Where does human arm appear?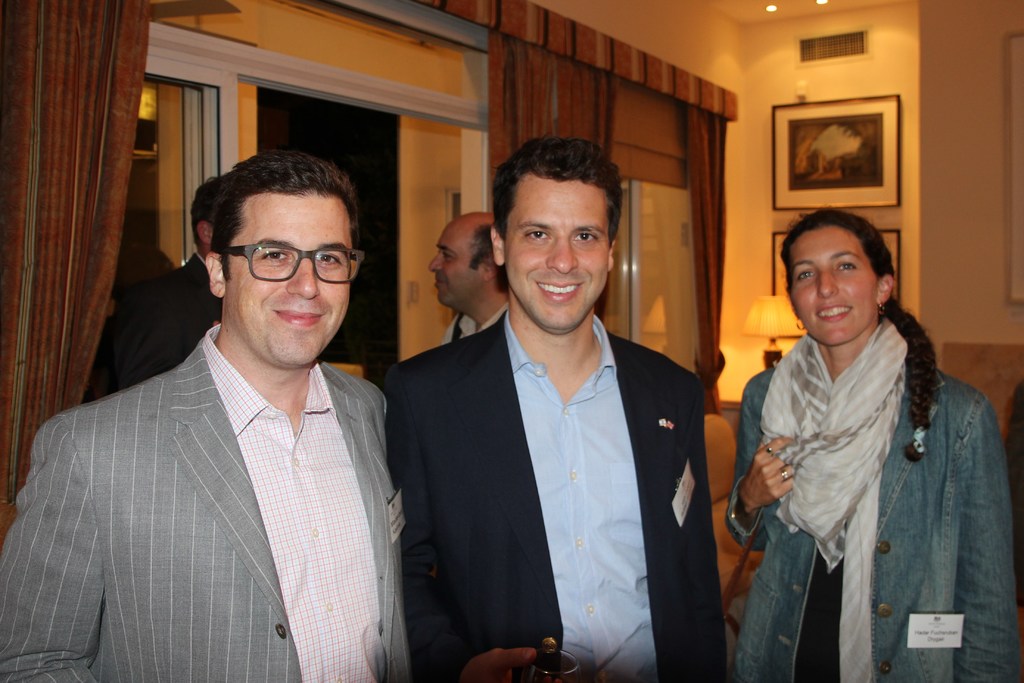
Appears at bbox=[384, 393, 536, 682].
